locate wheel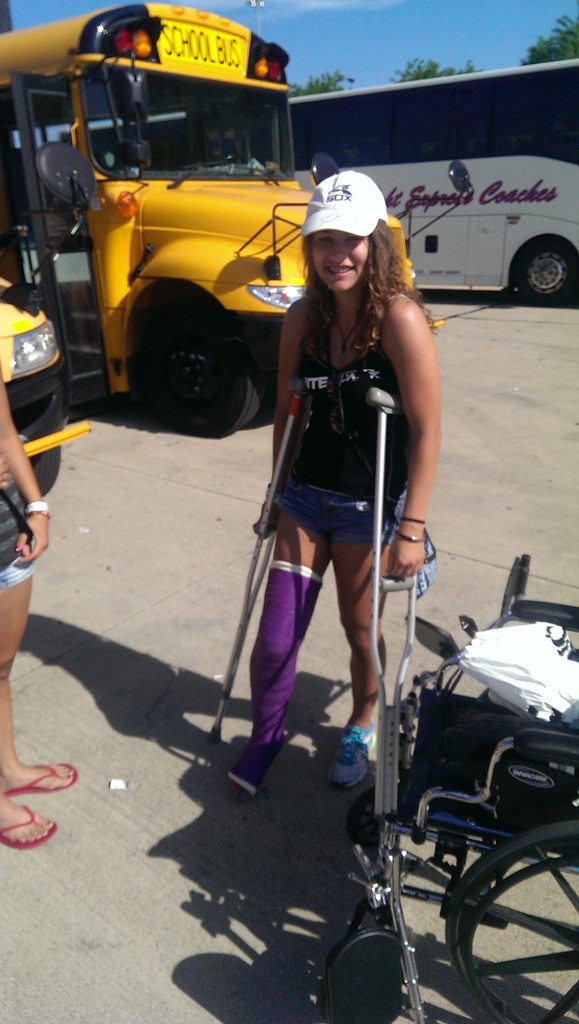
{"x1": 507, "y1": 241, "x2": 578, "y2": 305}
